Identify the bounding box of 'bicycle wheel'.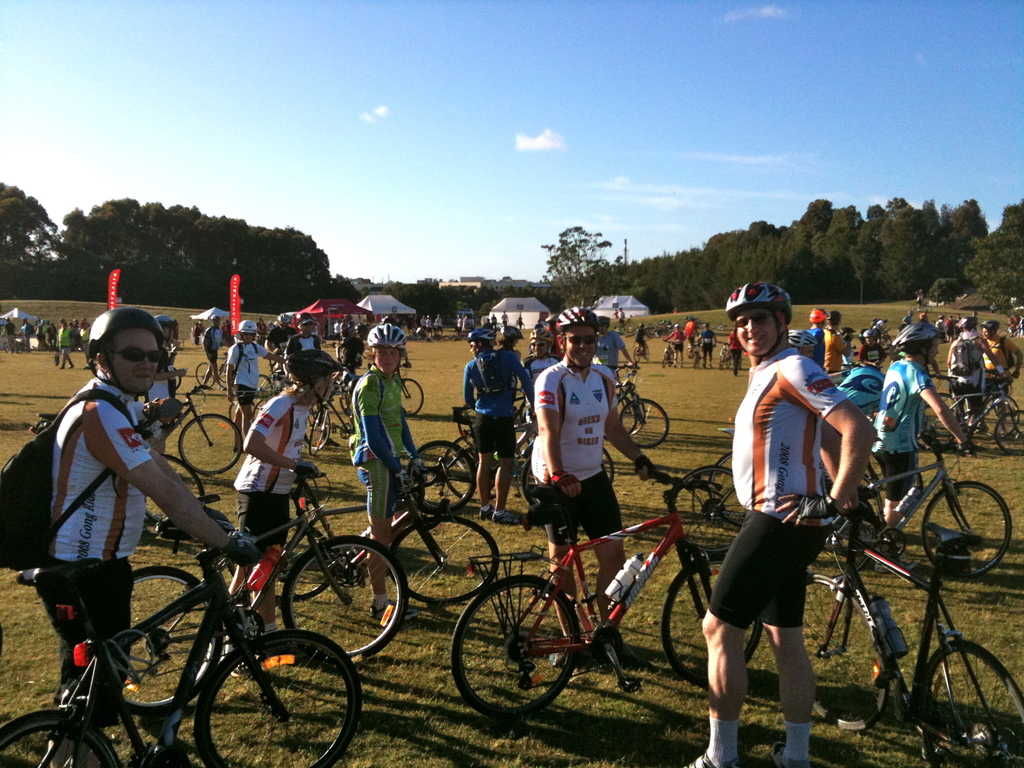
<bbox>659, 553, 767, 684</bbox>.
